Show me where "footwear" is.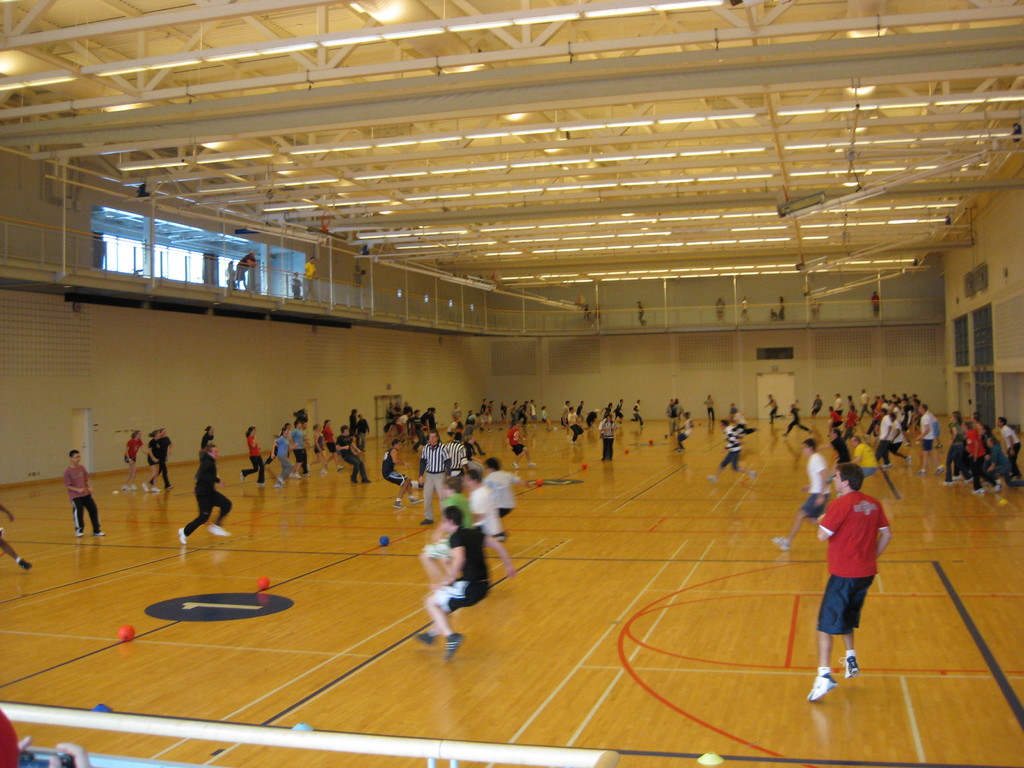
"footwear" is at (336, 466, 342, 472).
